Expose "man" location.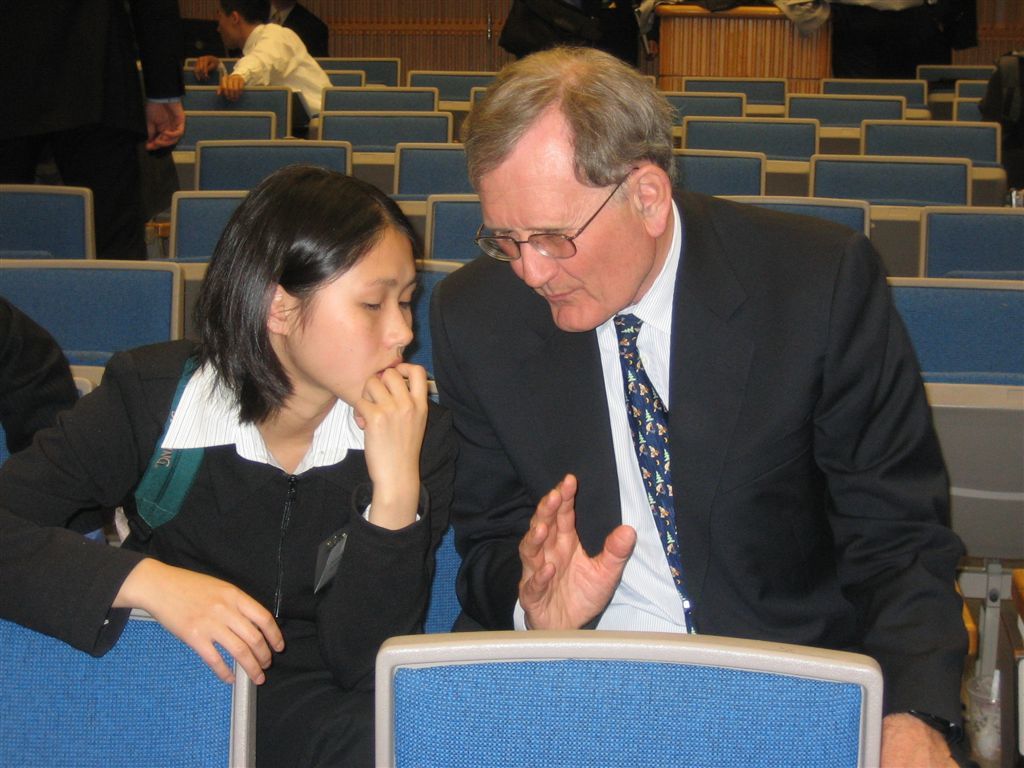
Exposed at x1=193 y1=0 x2=330 y2=130.
